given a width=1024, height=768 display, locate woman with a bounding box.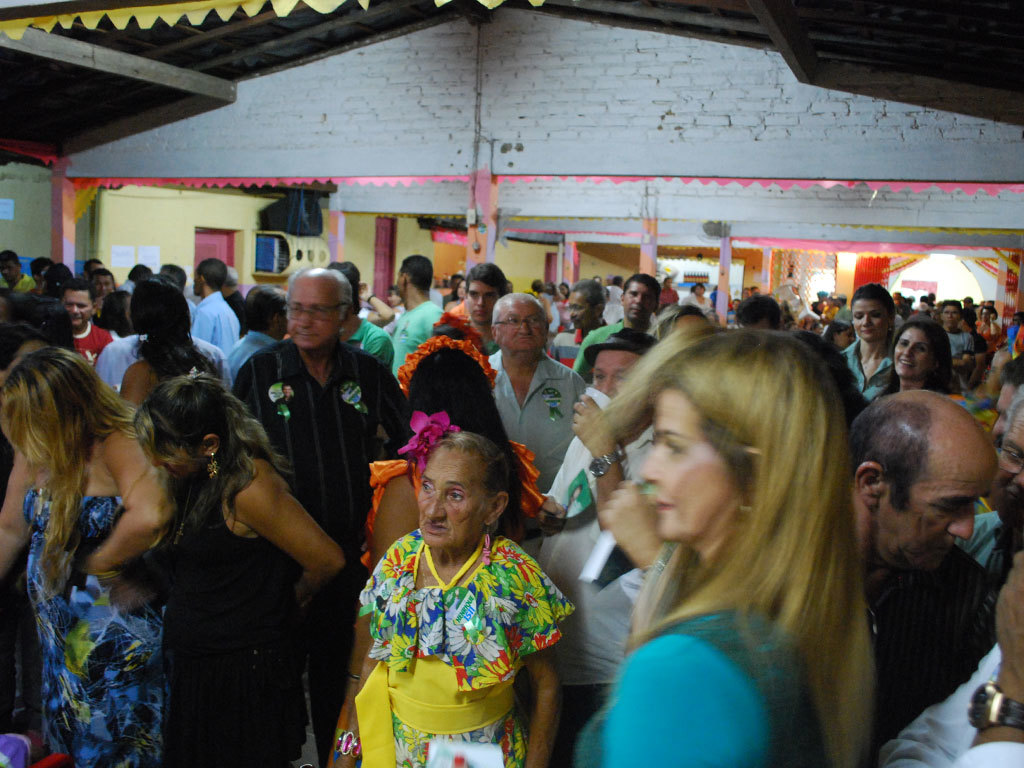
Located: box=[680, 285, 717, 316].
